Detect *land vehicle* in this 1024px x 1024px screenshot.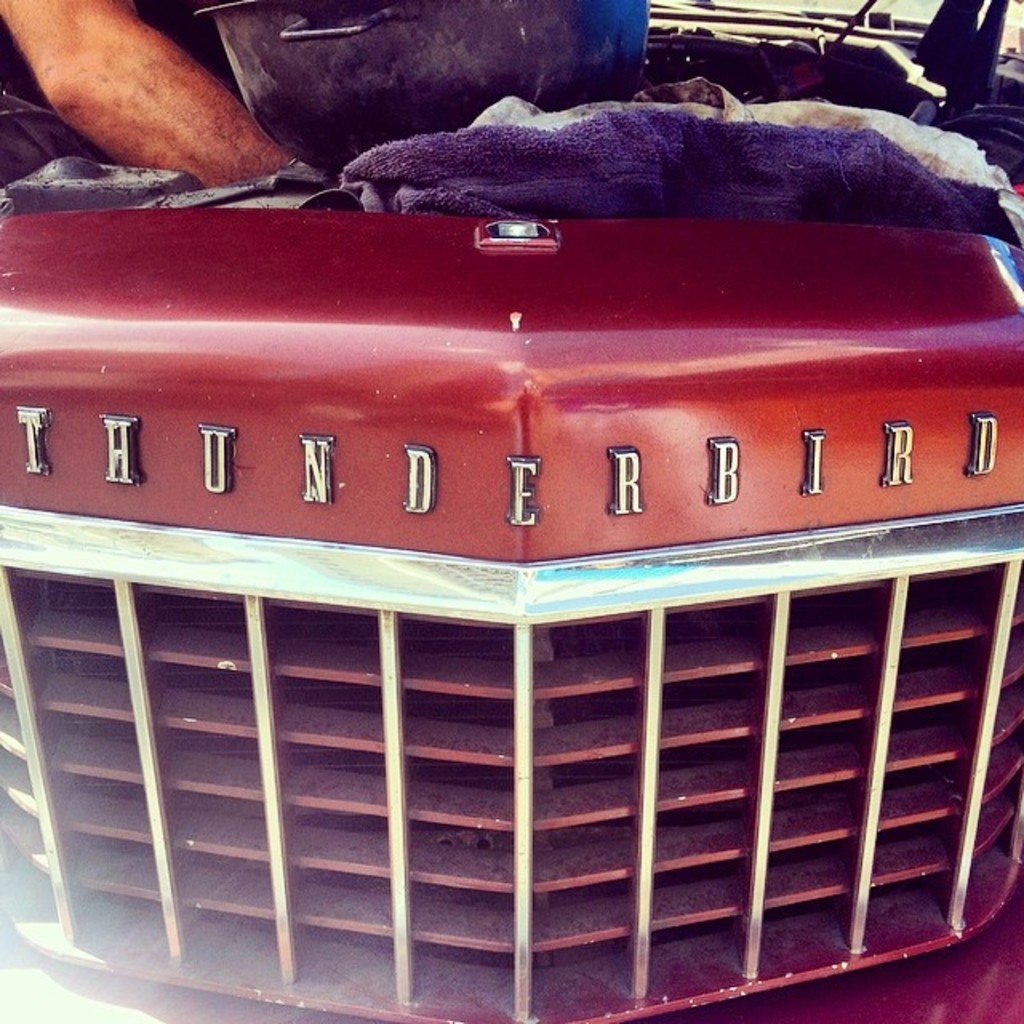
Detection: x1=0 y1=0 x2=1022 y2=1022.
